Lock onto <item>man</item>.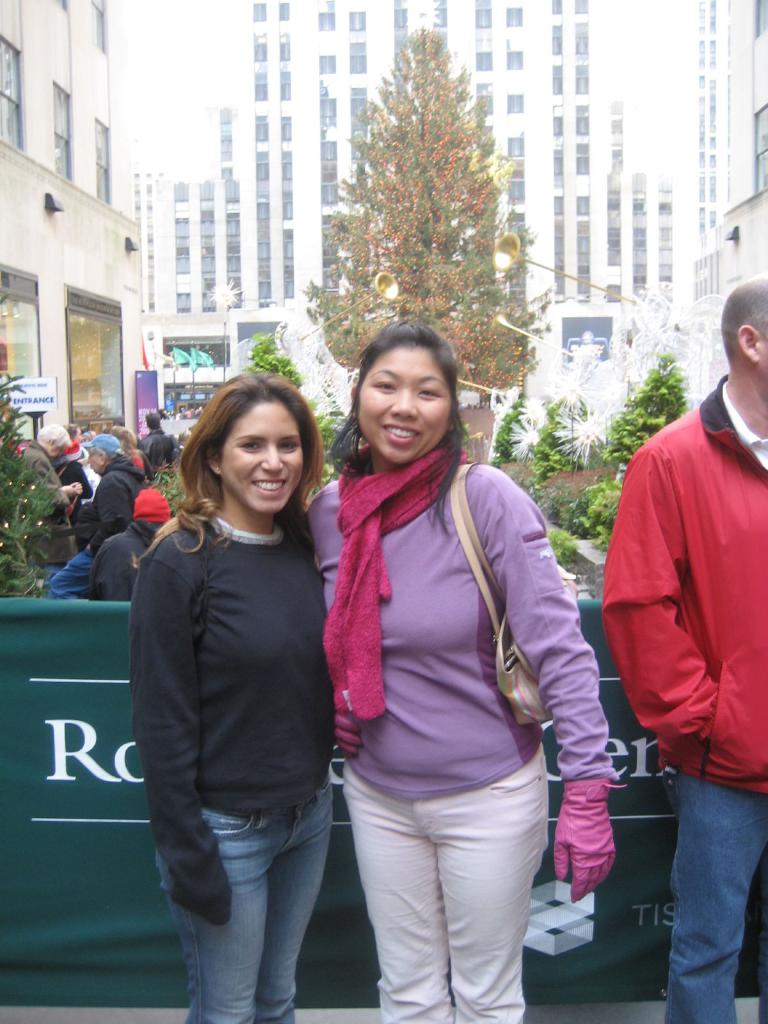
Locked: bbox=[140, 410, 182, 470].
